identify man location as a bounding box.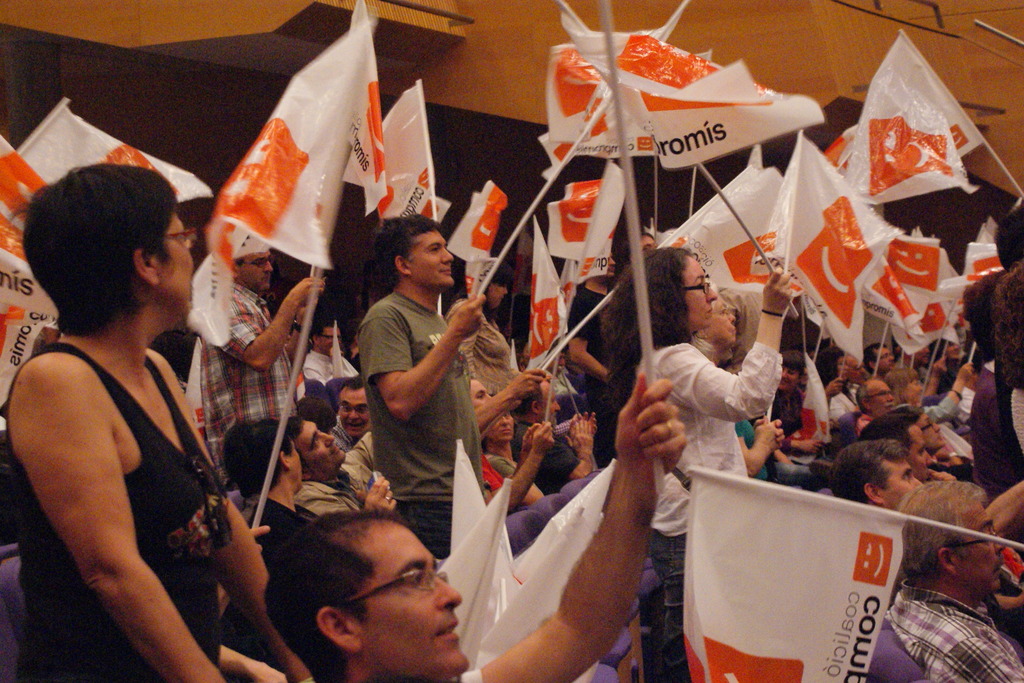
(352, 201, 481, 573).
